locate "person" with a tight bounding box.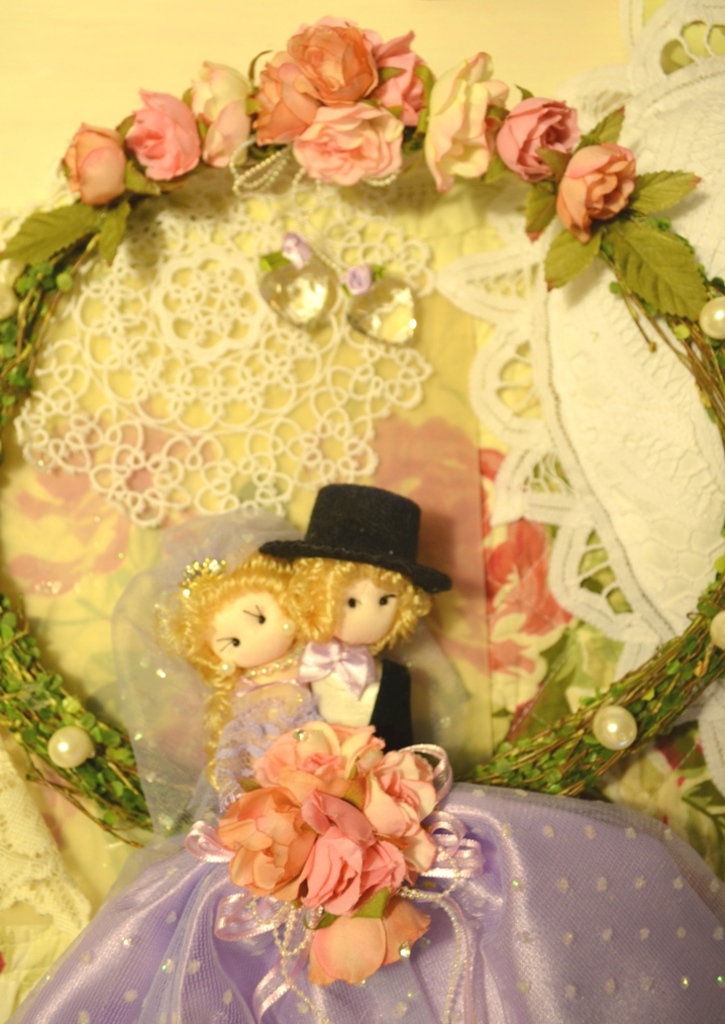
select_region(261, 485, 454, 758).
